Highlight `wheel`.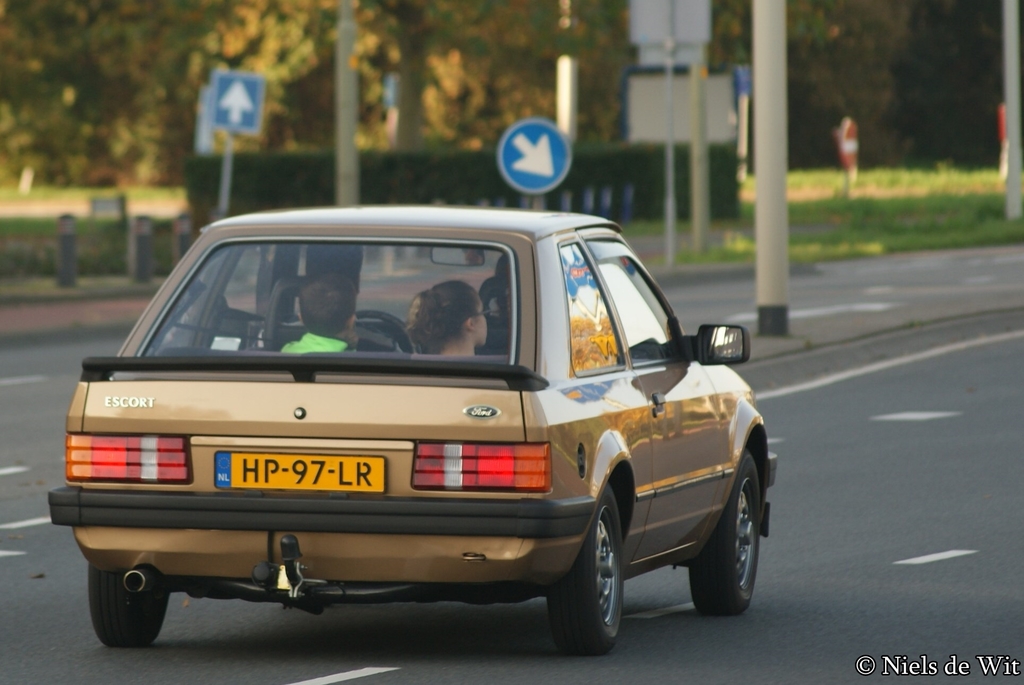
Highlighted region: select_region(79, 566, 175, 644).
